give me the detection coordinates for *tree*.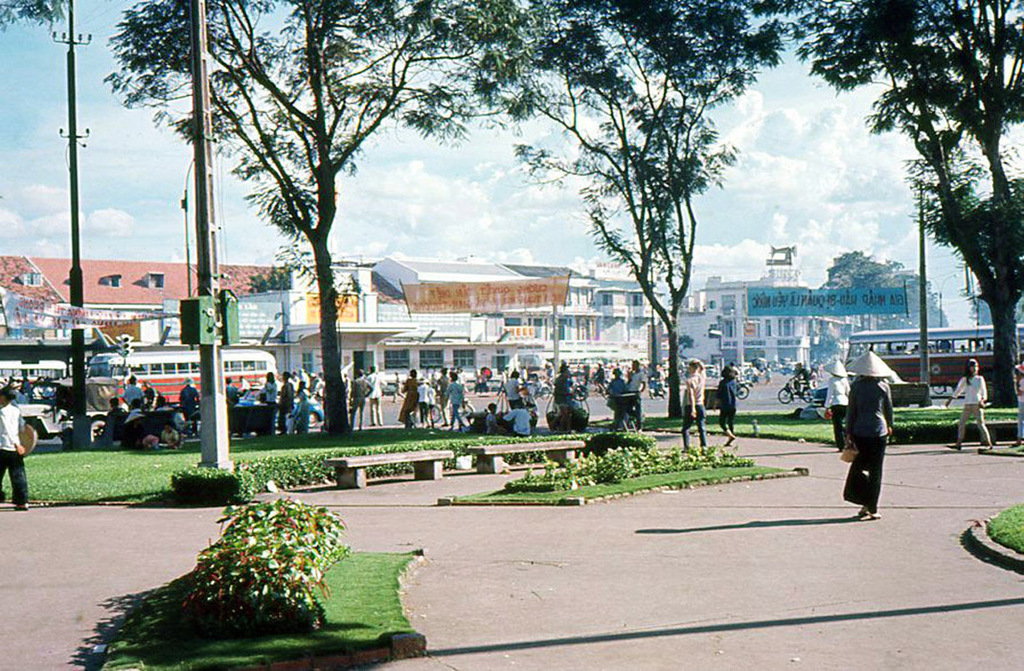
bbox=(846, 11, 1004, 432).
